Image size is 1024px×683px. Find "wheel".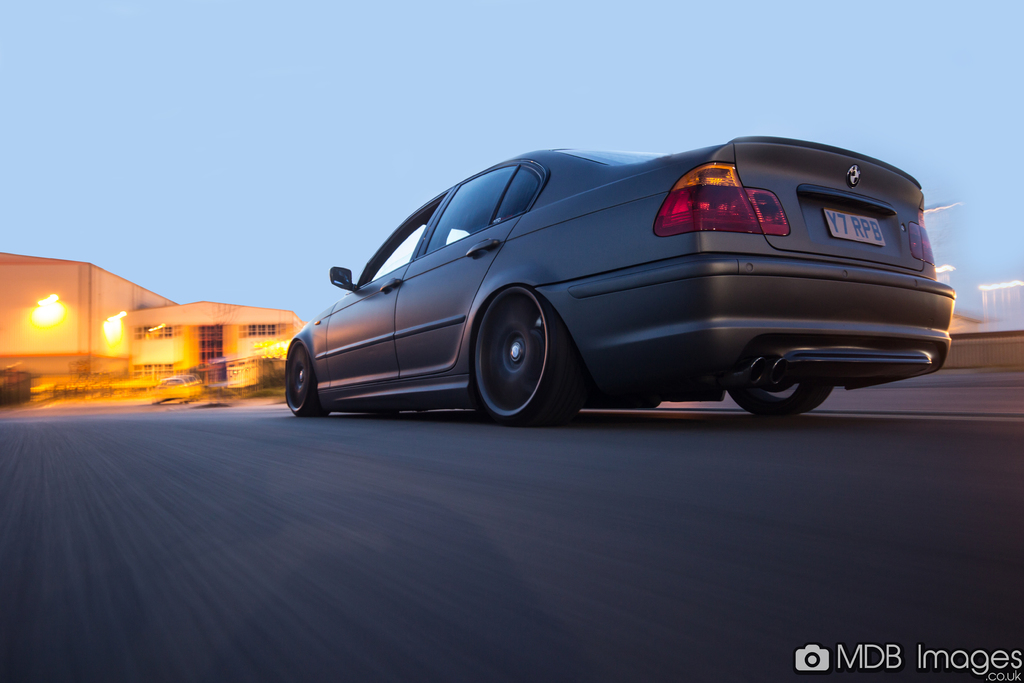
bbox=[468, 283, 577, 418].
